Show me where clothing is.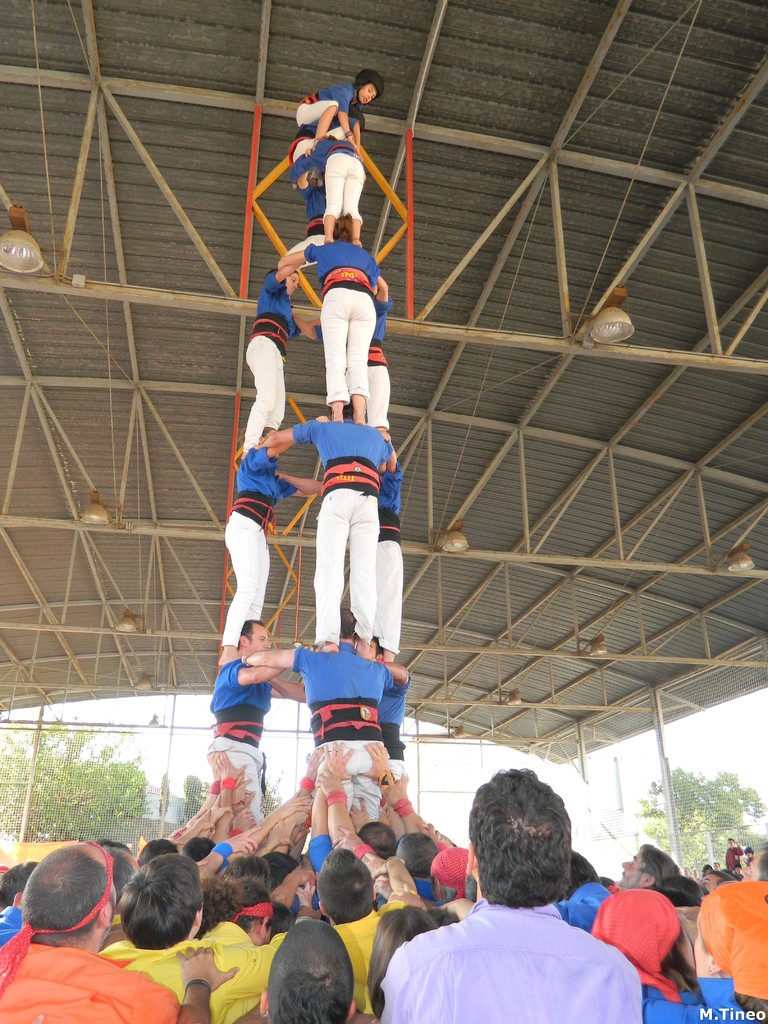
clothing is at pyautogui.locateOnScreen(222, 449, 296, 644).
